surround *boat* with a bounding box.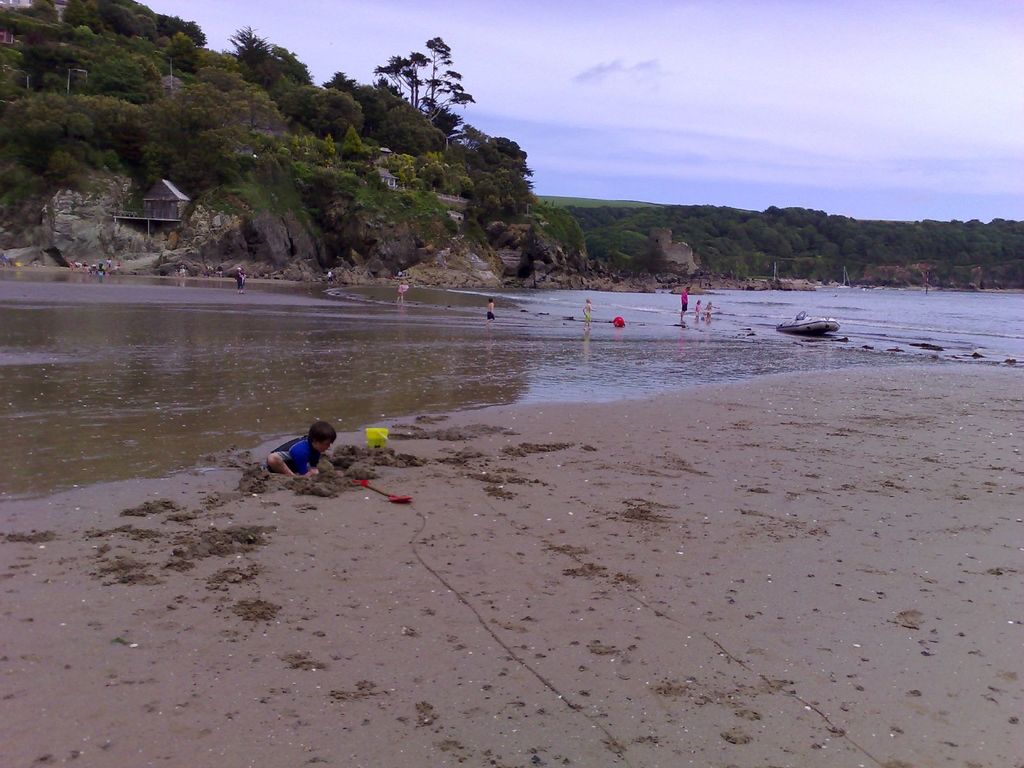
x1=920 y1=284 x2=934 y2=292.
